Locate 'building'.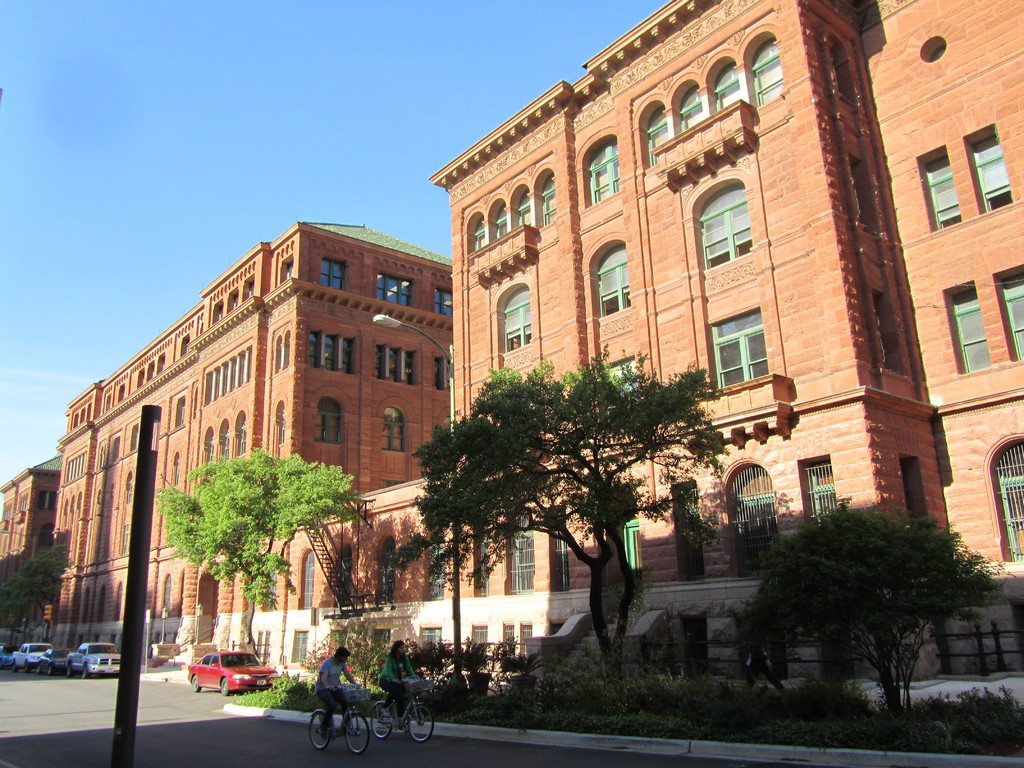
Bounding box: (left=42, top=221, right=452, bottom=666).
